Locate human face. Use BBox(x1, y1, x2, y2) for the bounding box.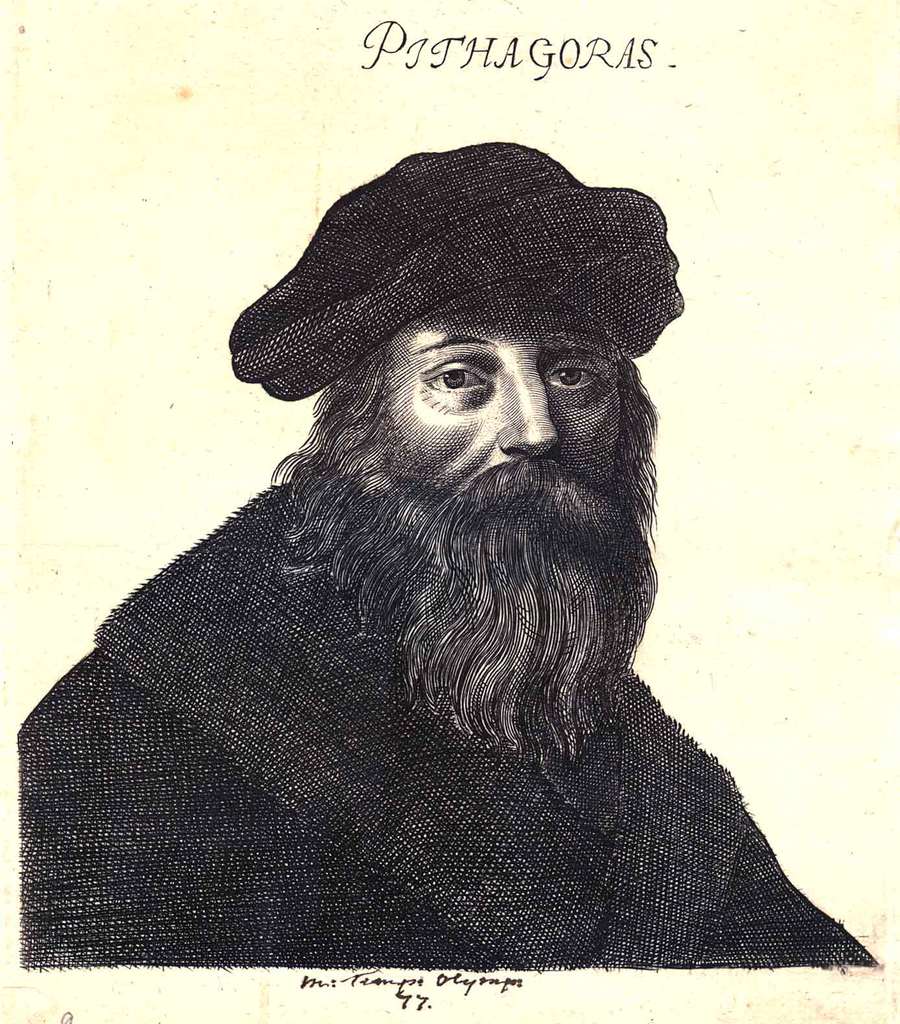
BBox(297, 309, 666, 759).
